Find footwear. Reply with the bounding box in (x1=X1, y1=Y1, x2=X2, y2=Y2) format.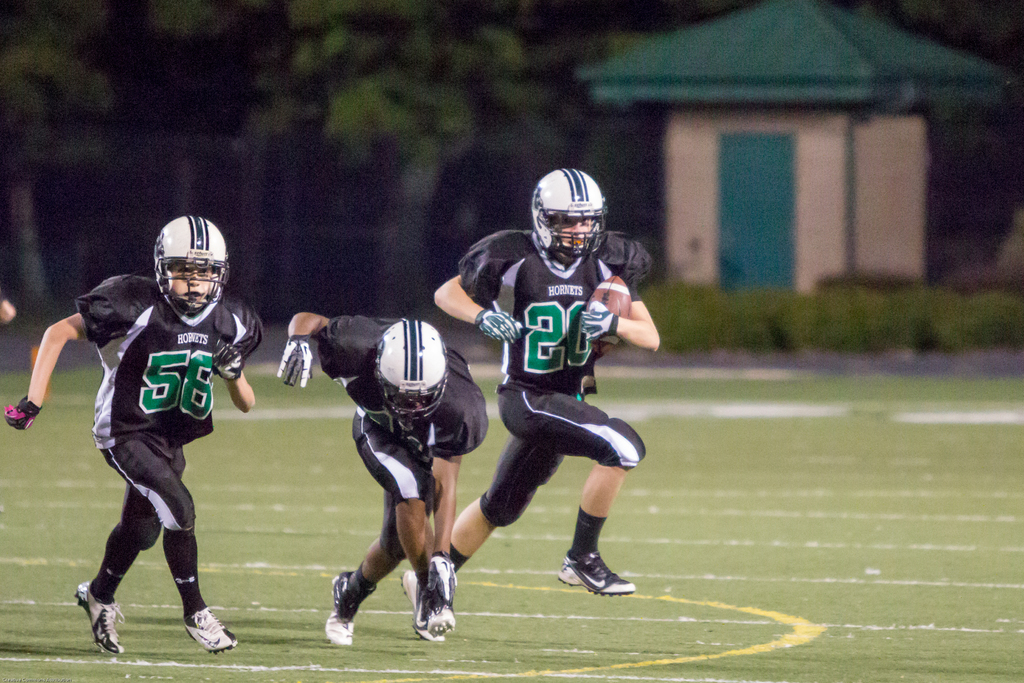
(x1=399, y1=567, x2=452, y2=650).
